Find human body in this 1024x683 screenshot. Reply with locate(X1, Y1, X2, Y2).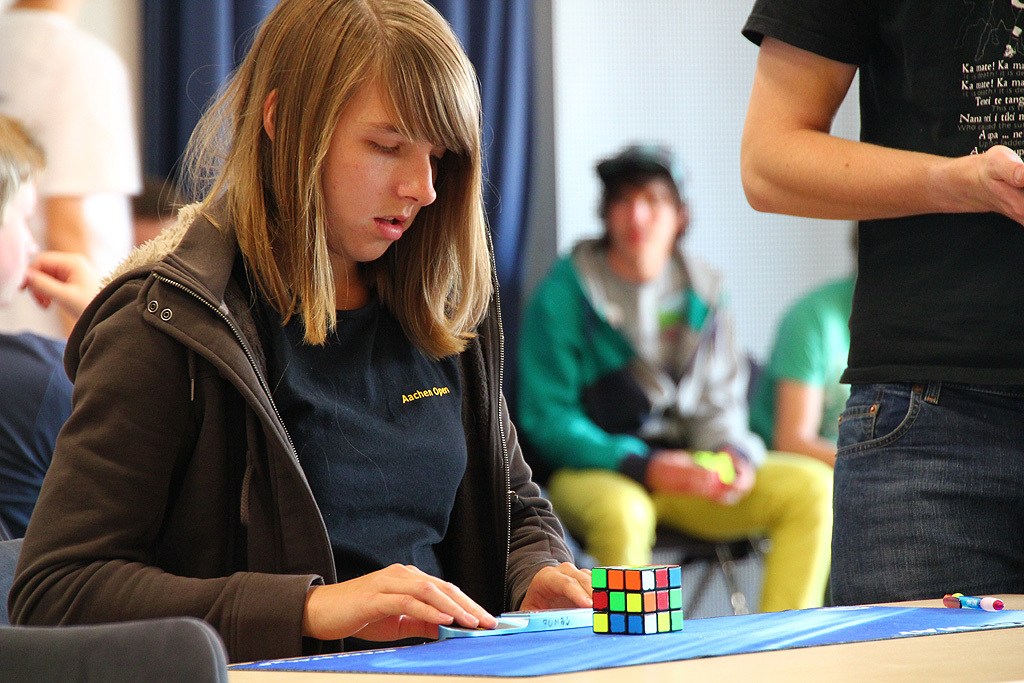
locate(514, 142, 829, 610).
